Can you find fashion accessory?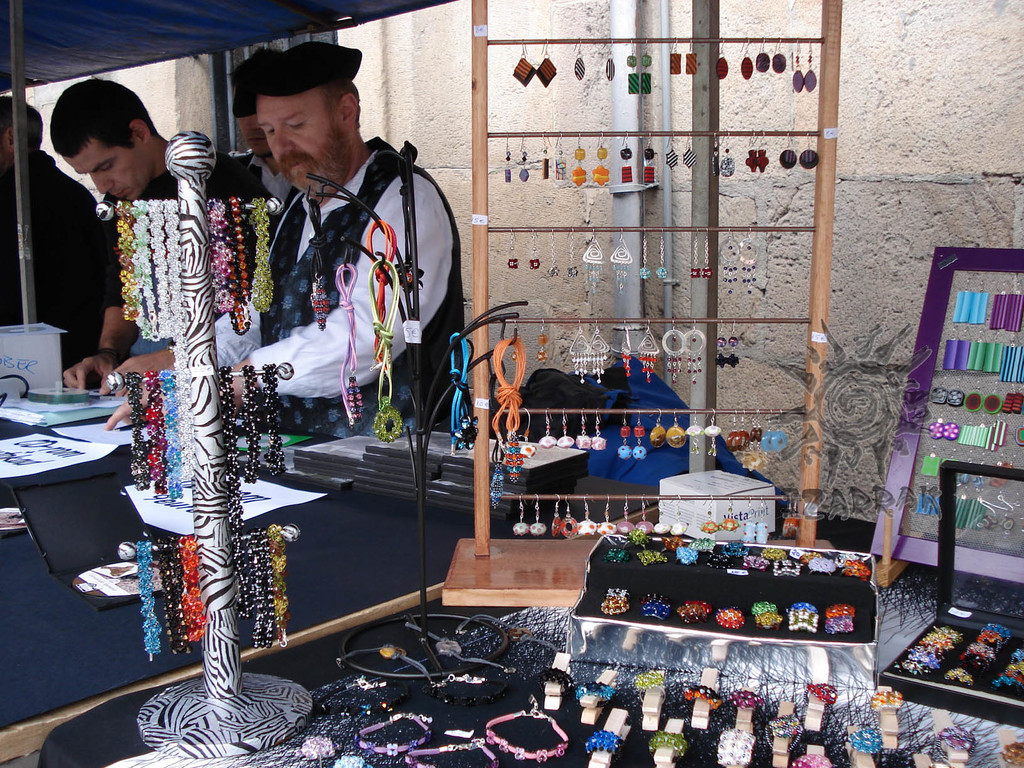
Yes, bounding box: [x1=218, y1=362, x2=253, y2=613].
